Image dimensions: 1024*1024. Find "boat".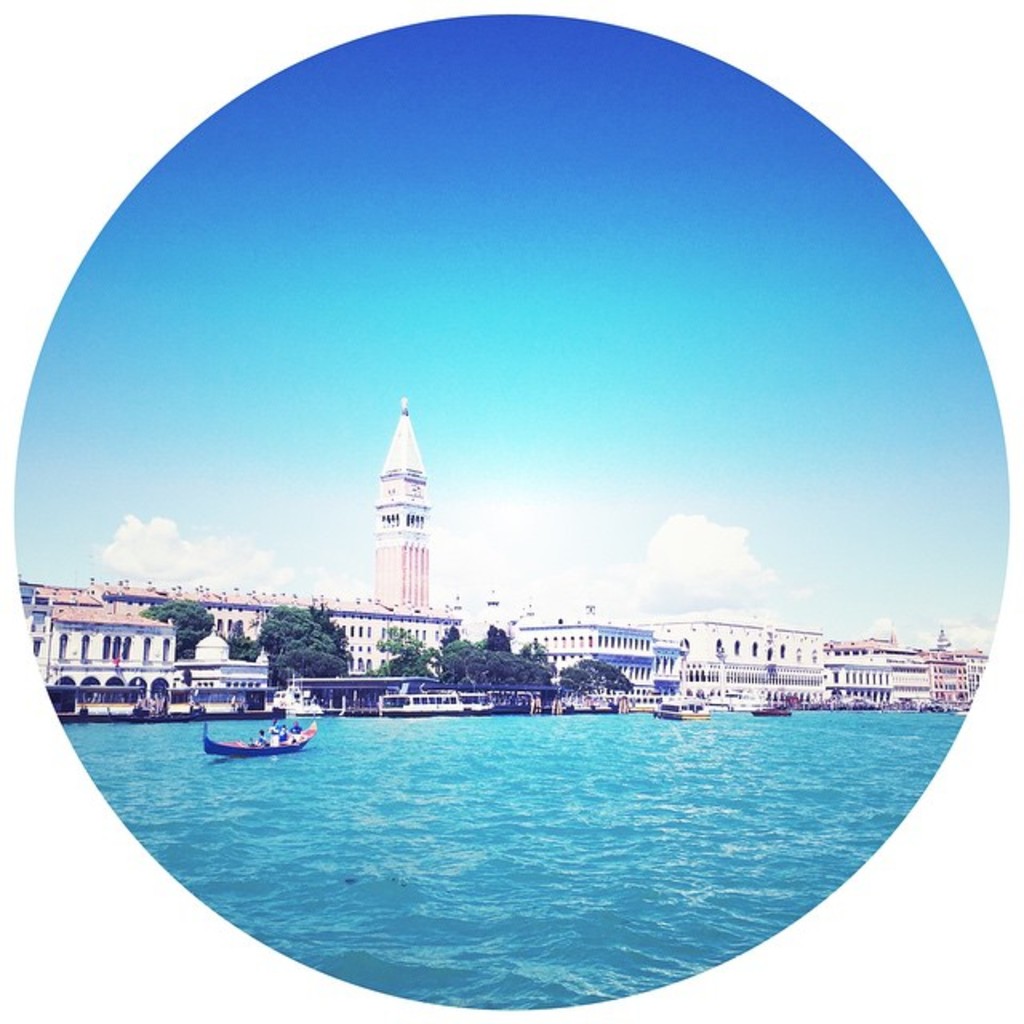
x1=197, y1=714, x2=307, y2=760.
